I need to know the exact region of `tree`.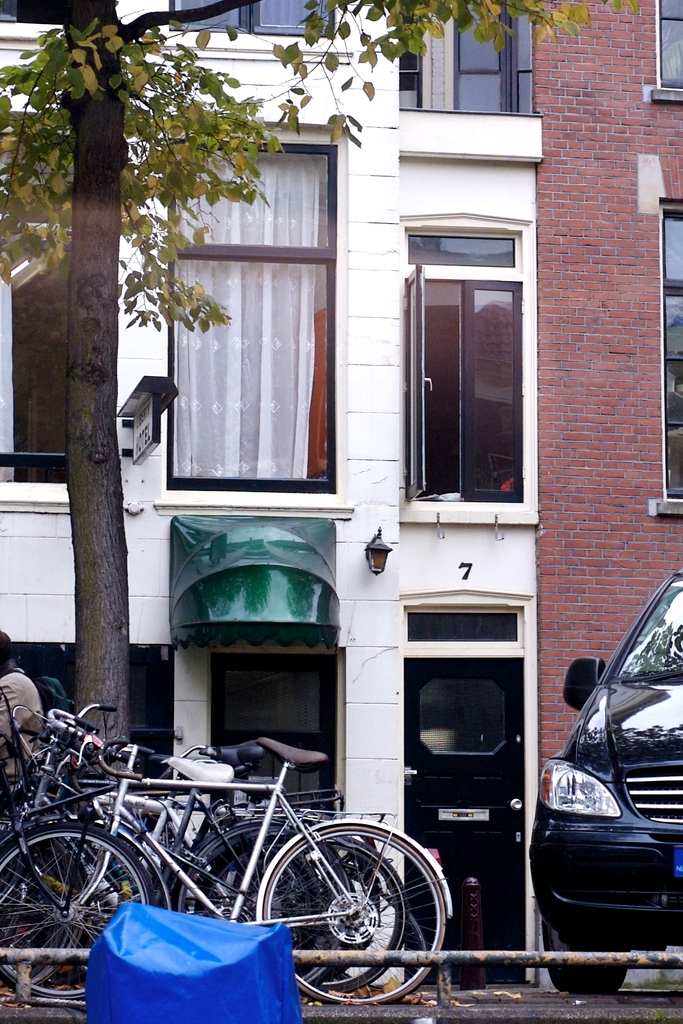
Region: detection(0, 0, 624, 769).
